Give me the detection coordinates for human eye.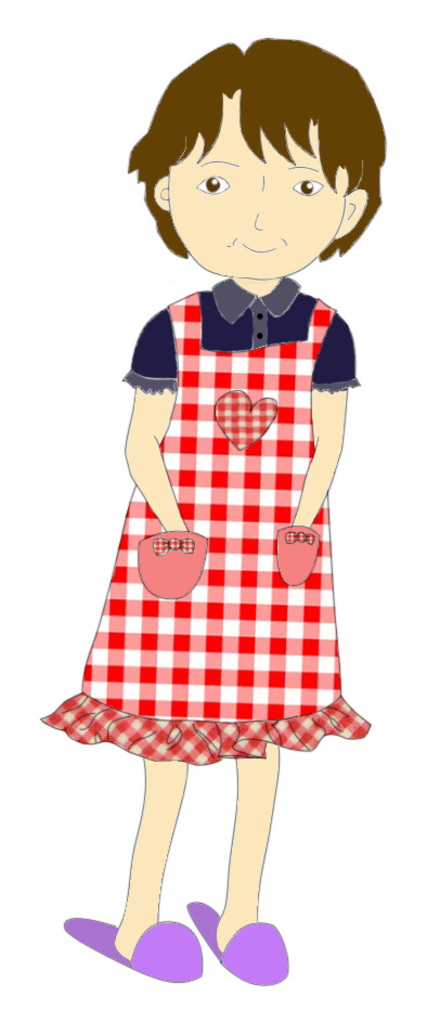
(287, 173, 321, 195).
